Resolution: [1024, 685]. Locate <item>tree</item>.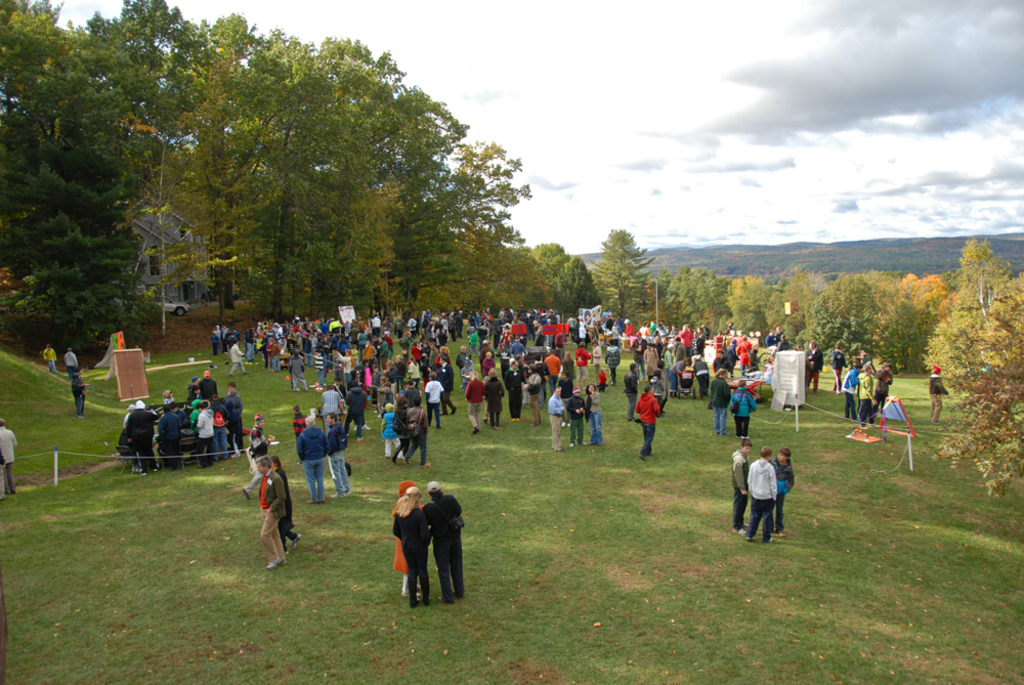
BBox(733, 273, 783, 331).
